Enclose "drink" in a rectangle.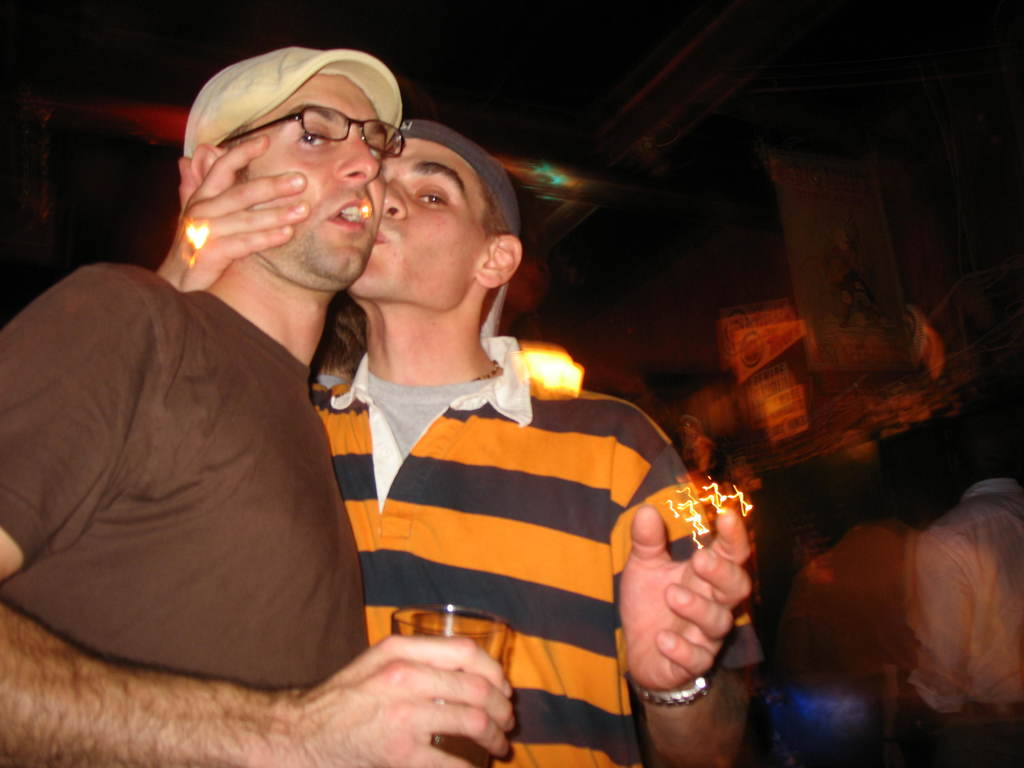
[left=430, top=700, right=490, bottom=767].
